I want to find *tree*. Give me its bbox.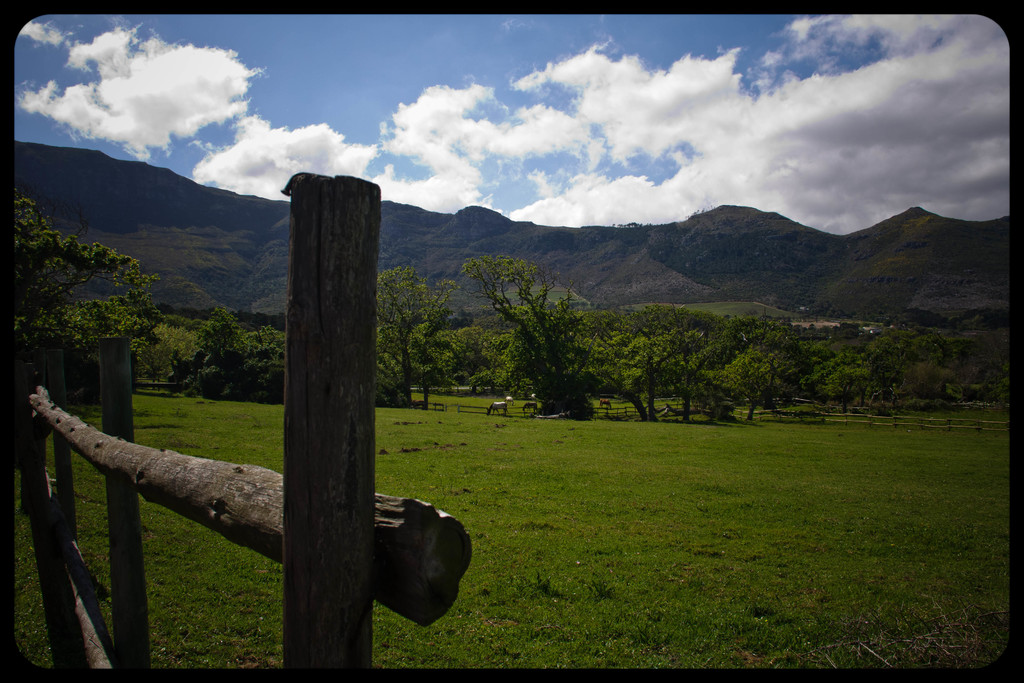
(484,326,530,401).
